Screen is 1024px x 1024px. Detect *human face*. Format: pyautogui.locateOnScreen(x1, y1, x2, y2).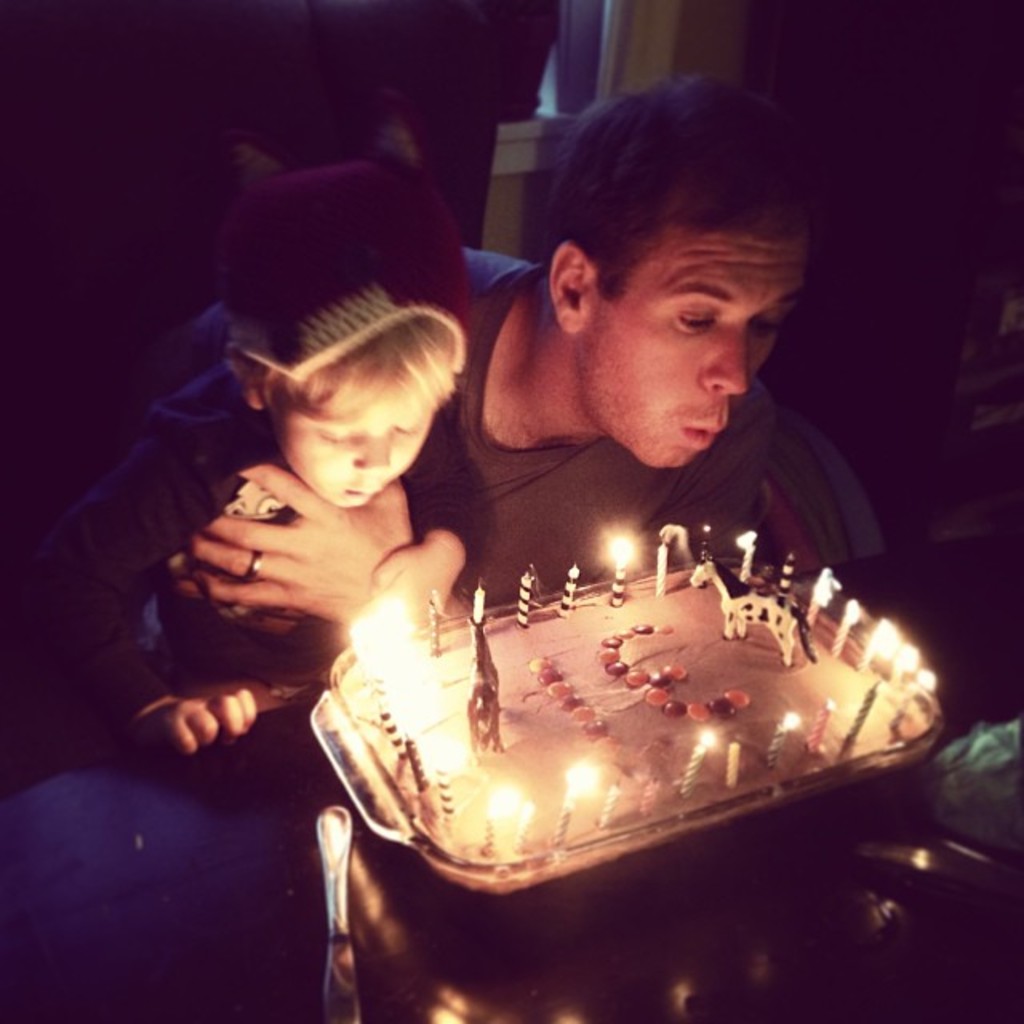
pyautogui.locateOnScreen(270, 360, 442, 514).
